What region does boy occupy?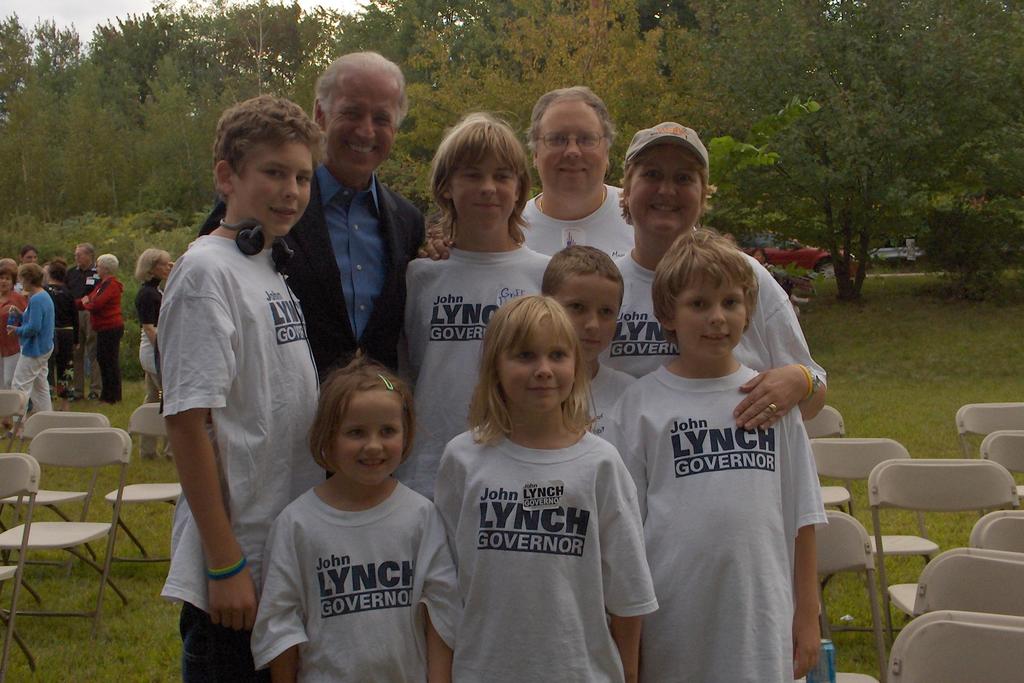
<box>135,88,328,657</box>.
